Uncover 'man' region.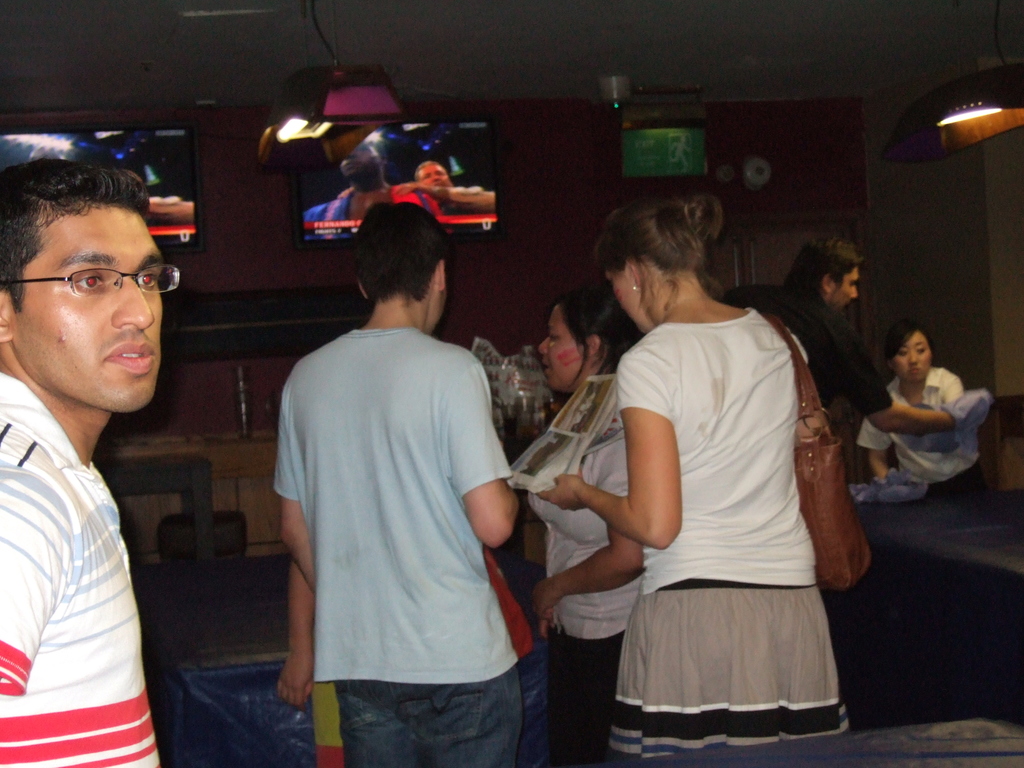
Uncovered: BBox(303, 140, 442, 236).
